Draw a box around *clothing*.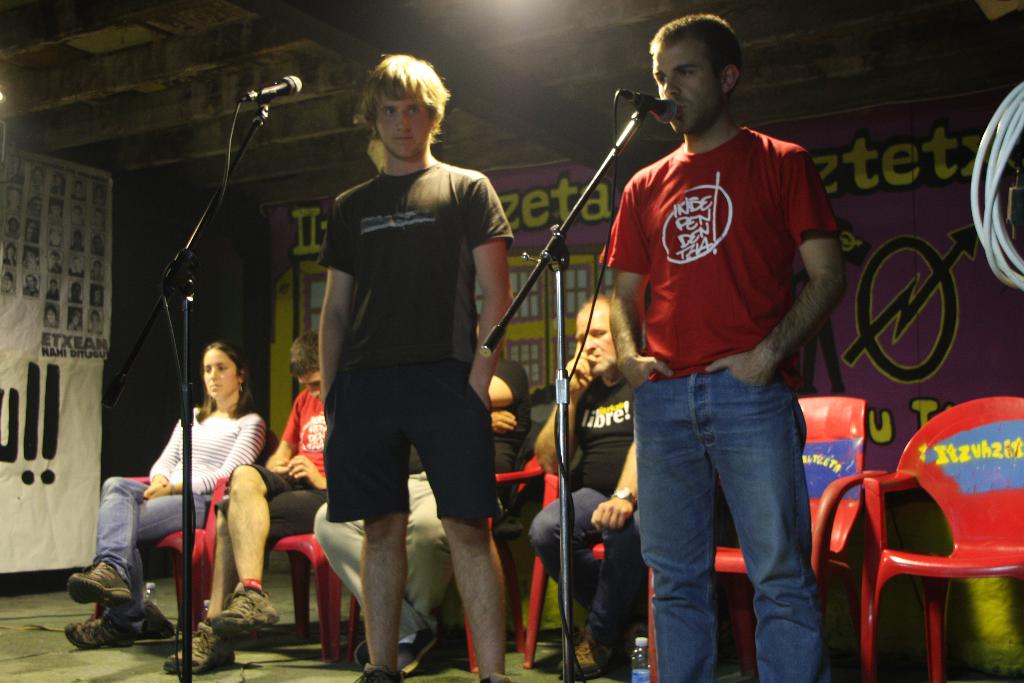
[94, 404, 279, 608].
